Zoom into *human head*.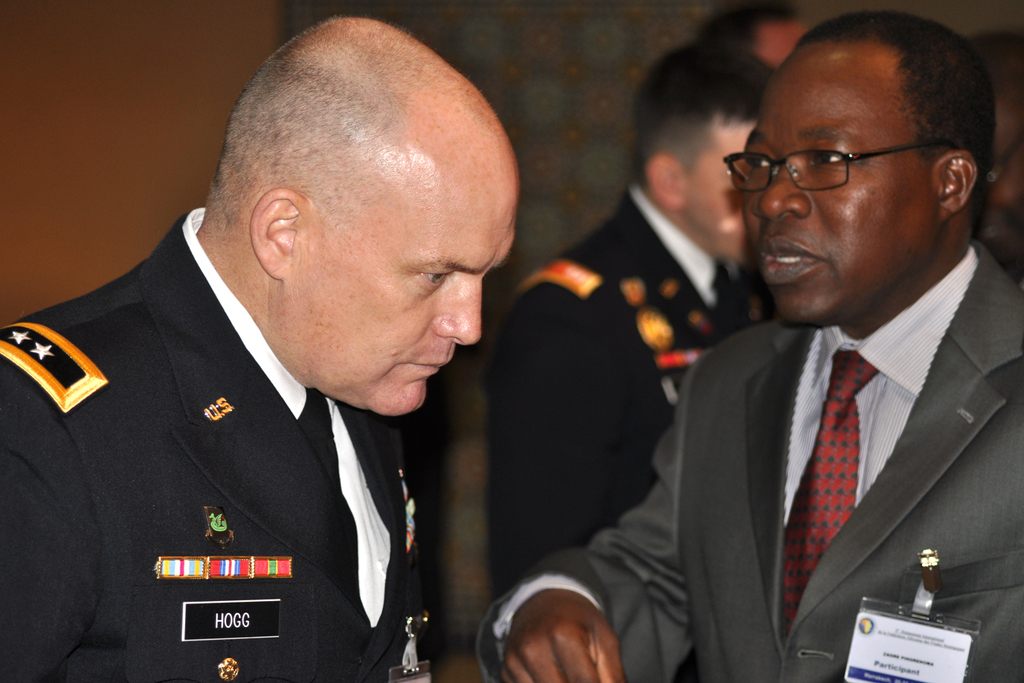
Zoom target: [206,14,519,415].
